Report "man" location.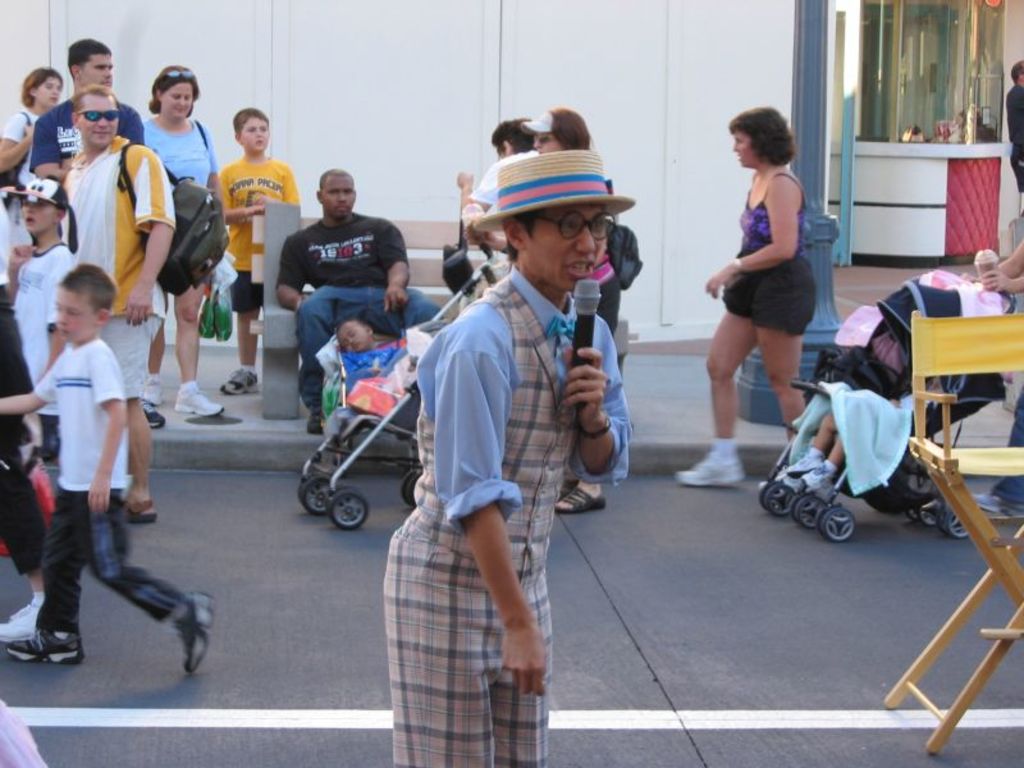
Report: [left=387, top=146, right=631, bottom=728].
